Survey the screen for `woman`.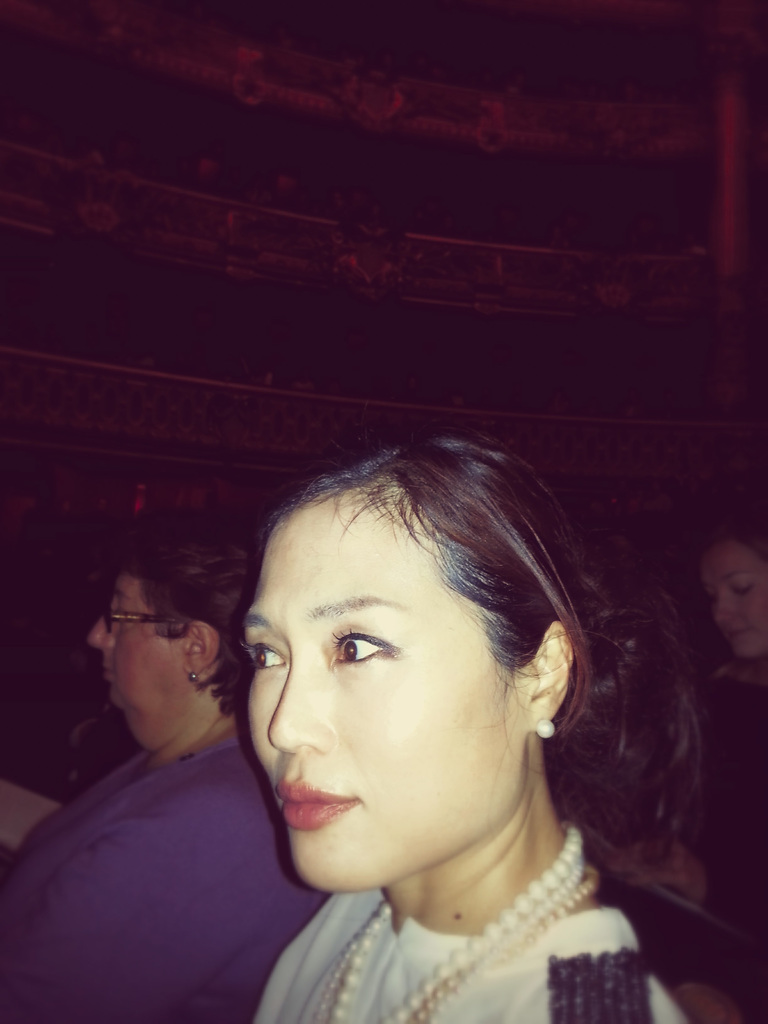
Survey found: 3, 509, 321, 1023.
